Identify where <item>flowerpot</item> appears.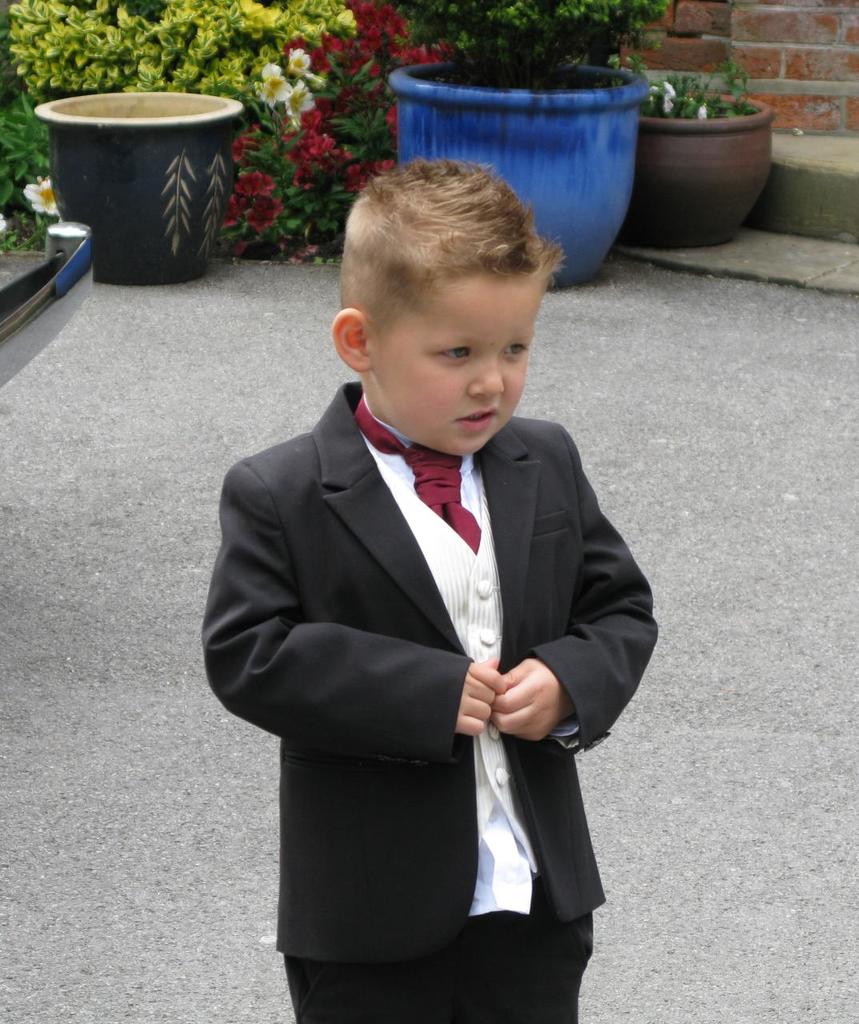
Appears at select_region(386, 54, 649, 286).
